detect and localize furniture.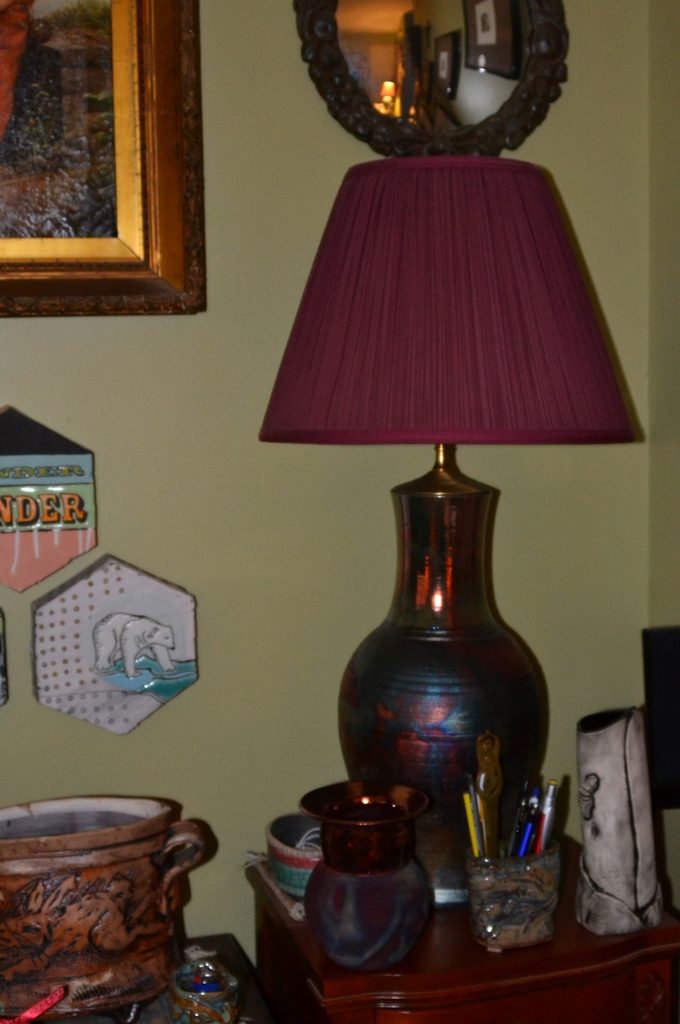
Localized at (x1=0, y1=929, x2=278, y2=1023).
